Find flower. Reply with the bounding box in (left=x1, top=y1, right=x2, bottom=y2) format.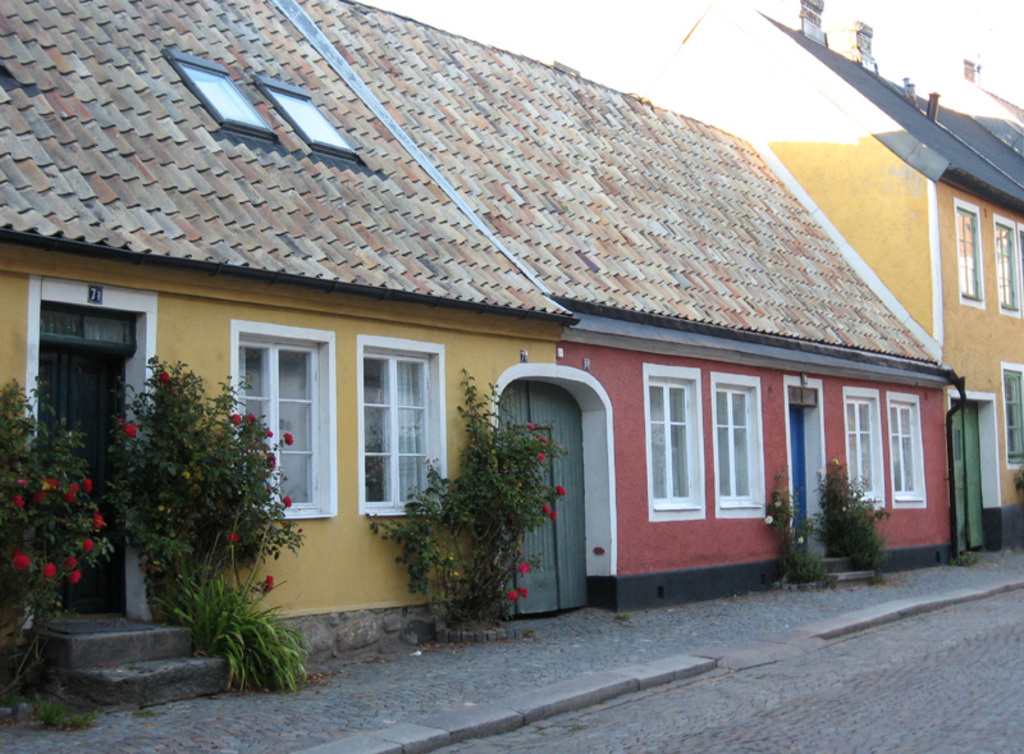
(left=536, top=454, right=547, bottom=463).
